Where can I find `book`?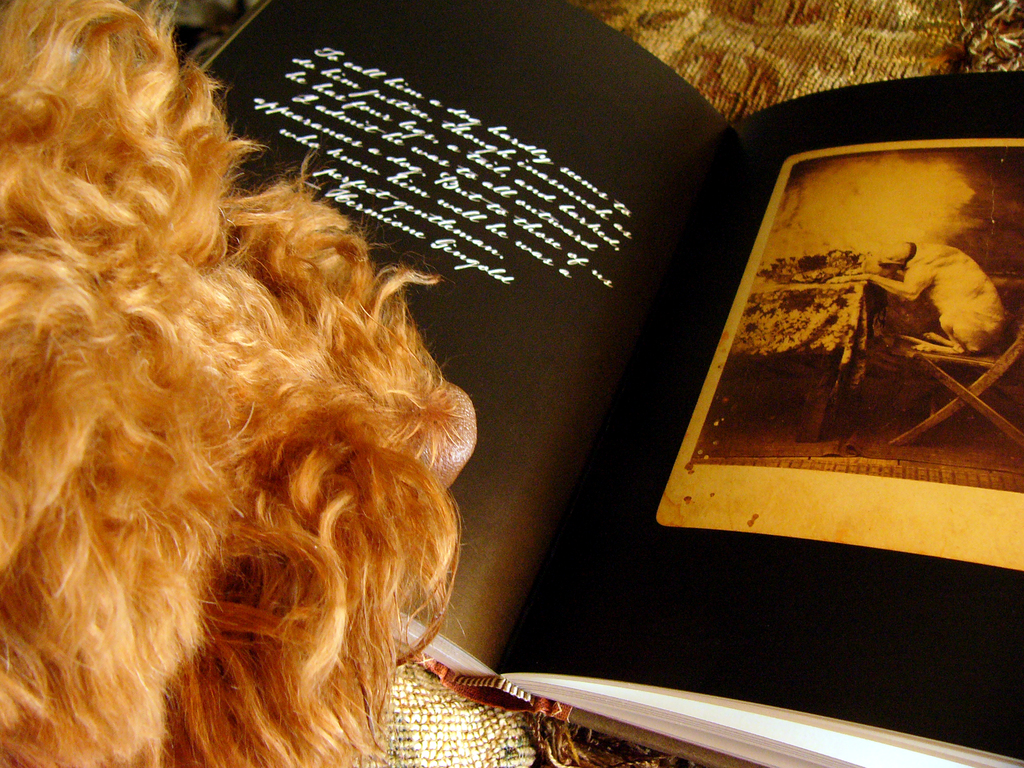
You can find it at box=[159, 3, 1023, 767].
